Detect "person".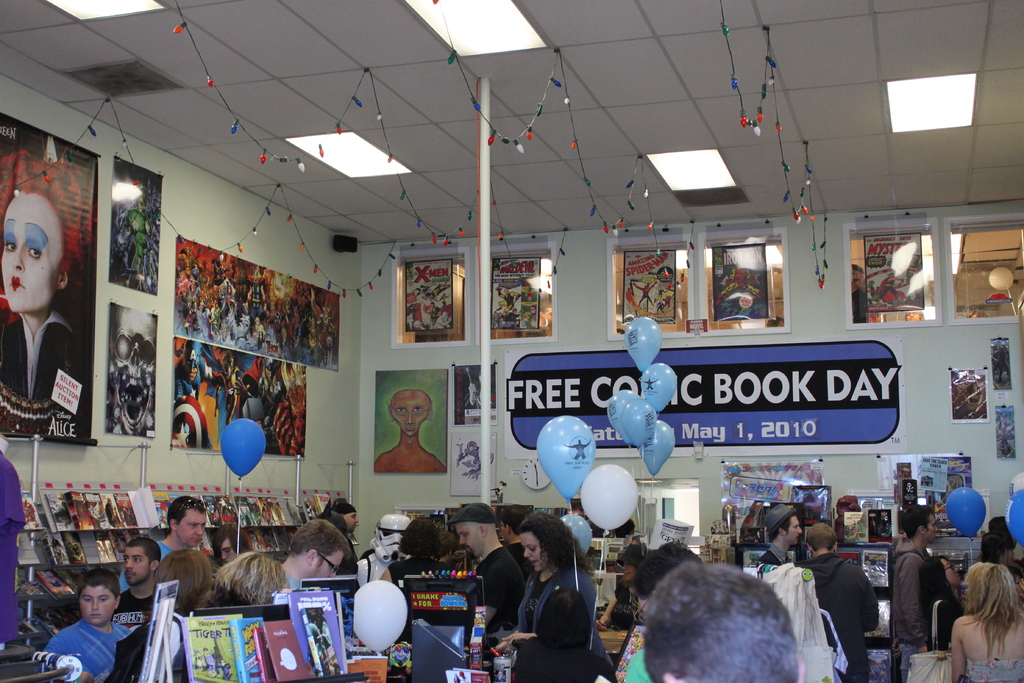
Detected at {"left": 890, "top": 502, "right": 947, "bottom": 681}.
